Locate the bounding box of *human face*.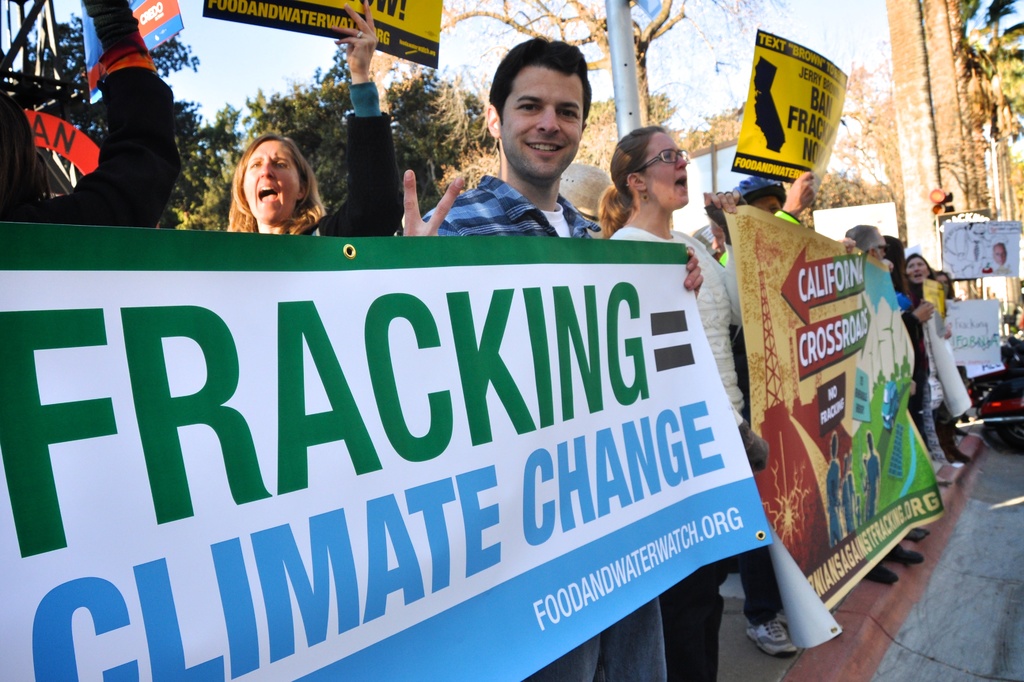
Bounding box: <bbox>245, 139, 298, 223</bbox>.
